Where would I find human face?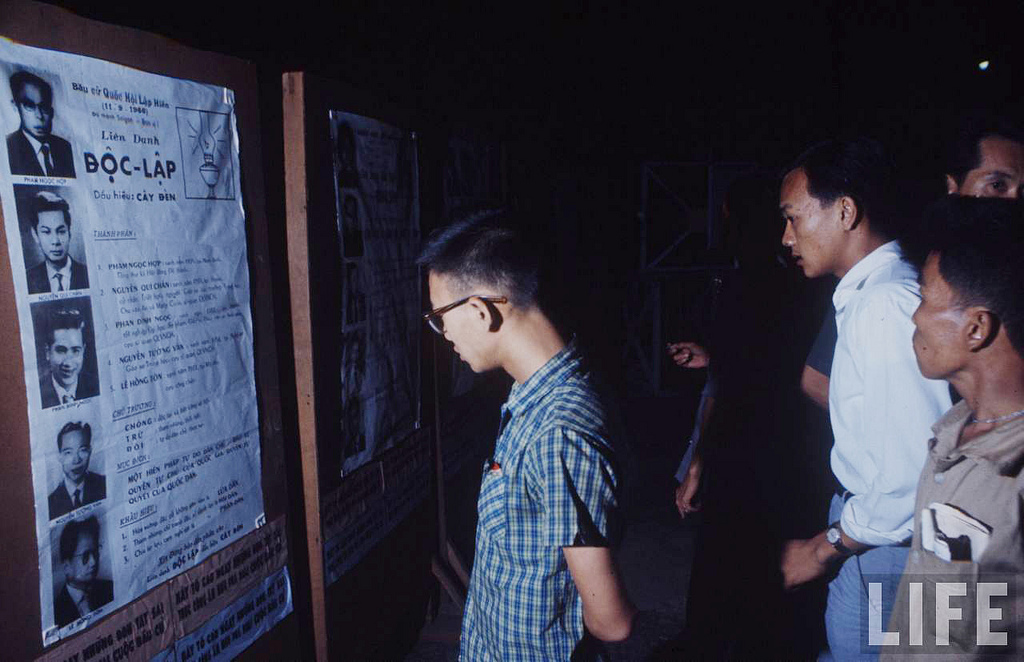
At [x1=21, y1=84, x2=50, y2=144].
